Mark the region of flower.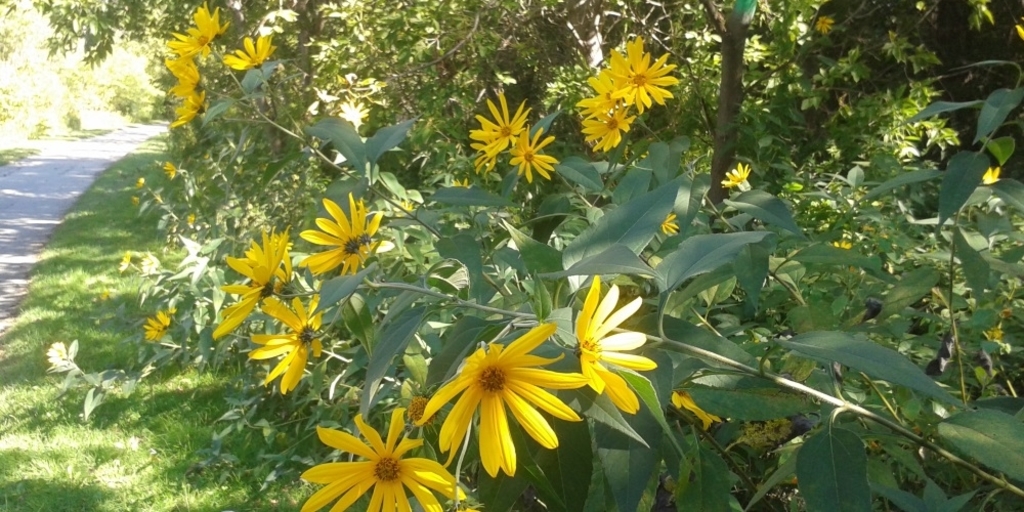
Region: 575:66:626:112.
